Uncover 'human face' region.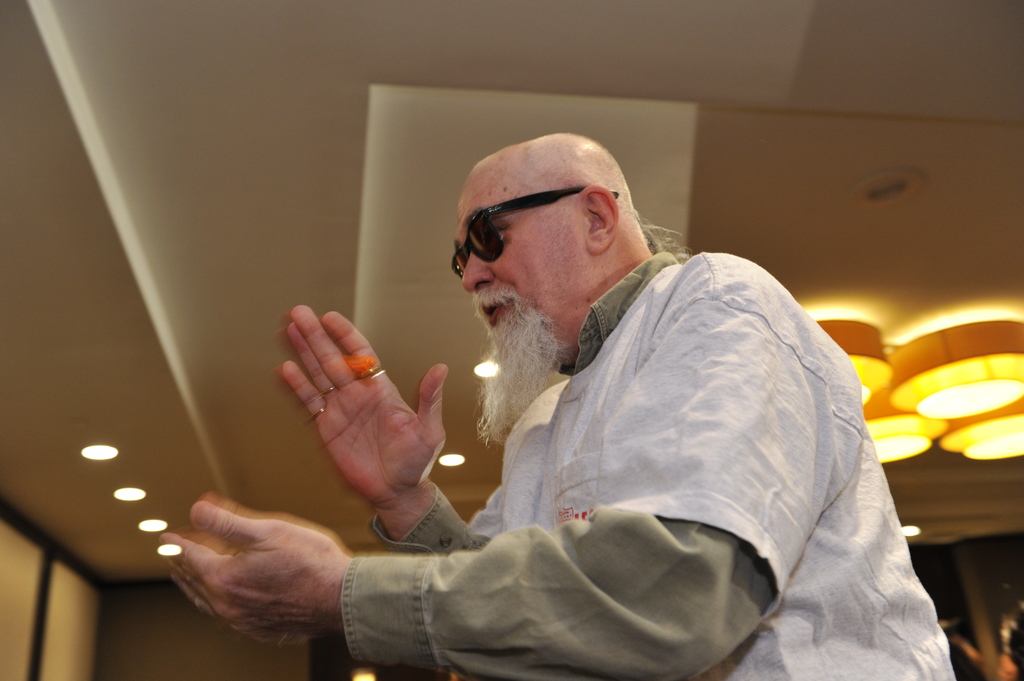
Uncovered: [456, 184, 591, 366].
